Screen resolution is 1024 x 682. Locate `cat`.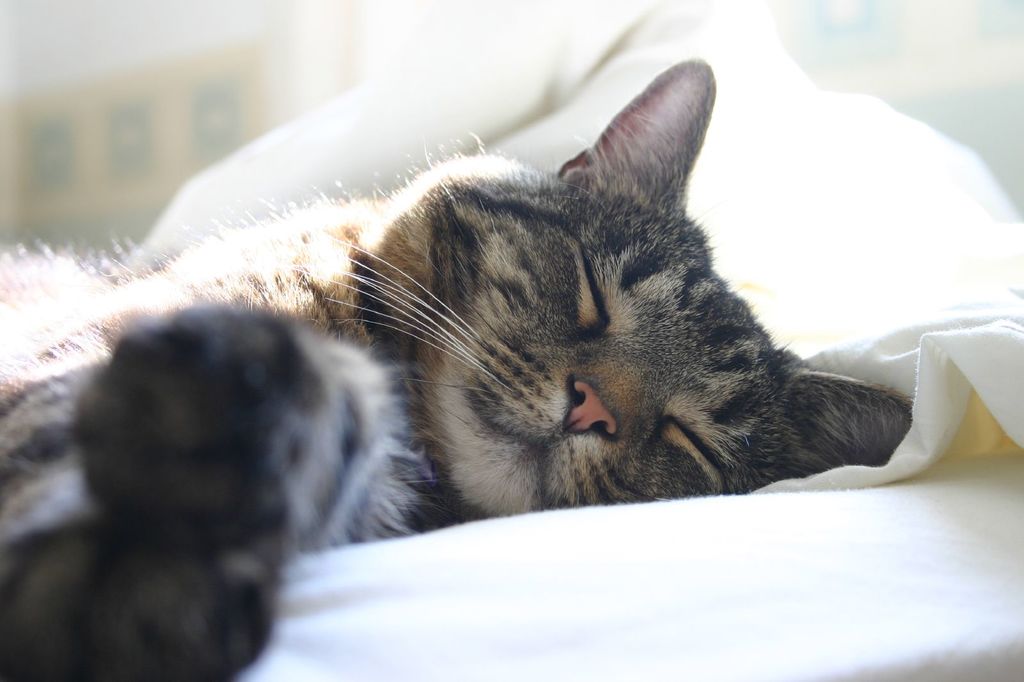
crop(1, 326, 436, 681).
